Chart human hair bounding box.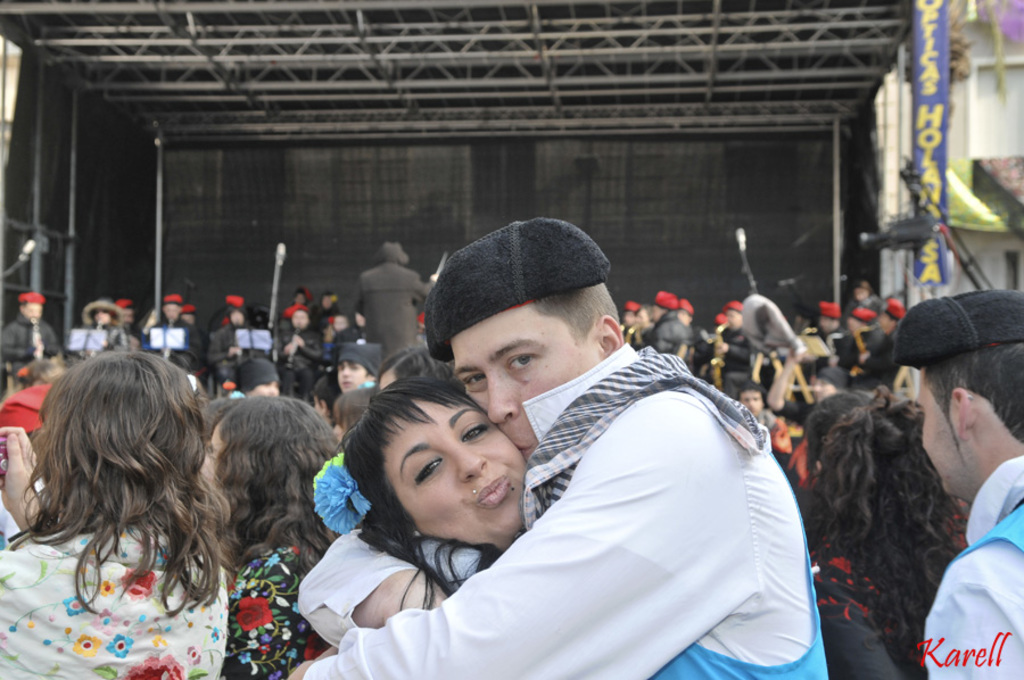
Charted: <box>788,389,959,675</box>.
